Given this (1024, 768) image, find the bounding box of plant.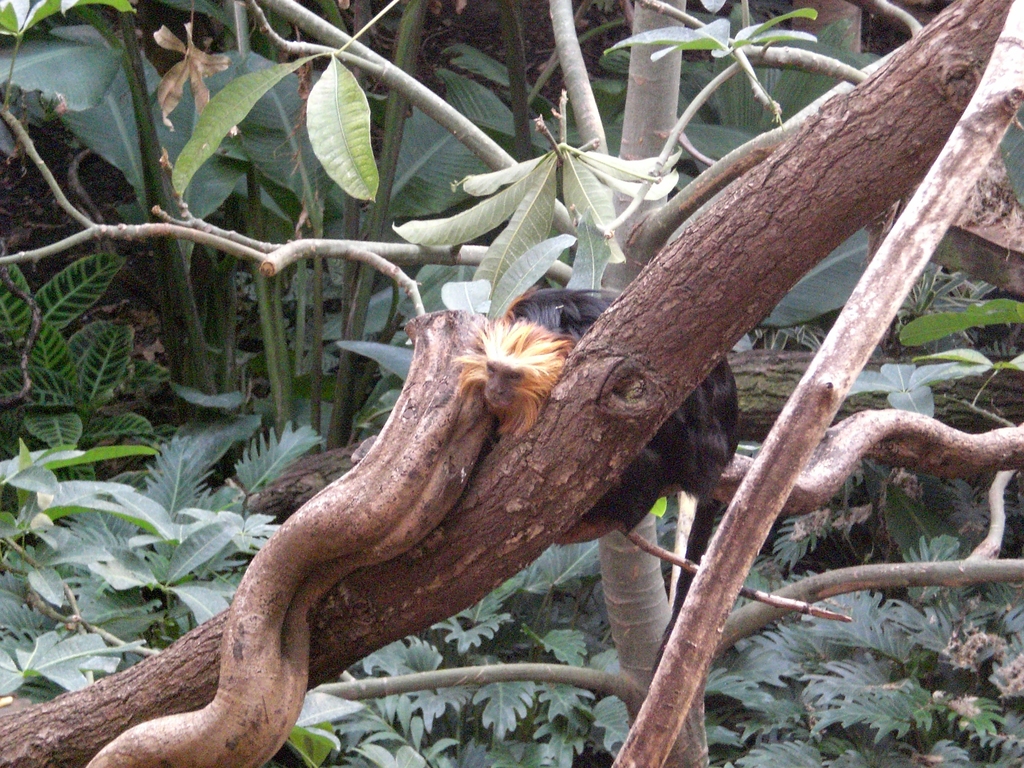
(0,0,1023,703).
